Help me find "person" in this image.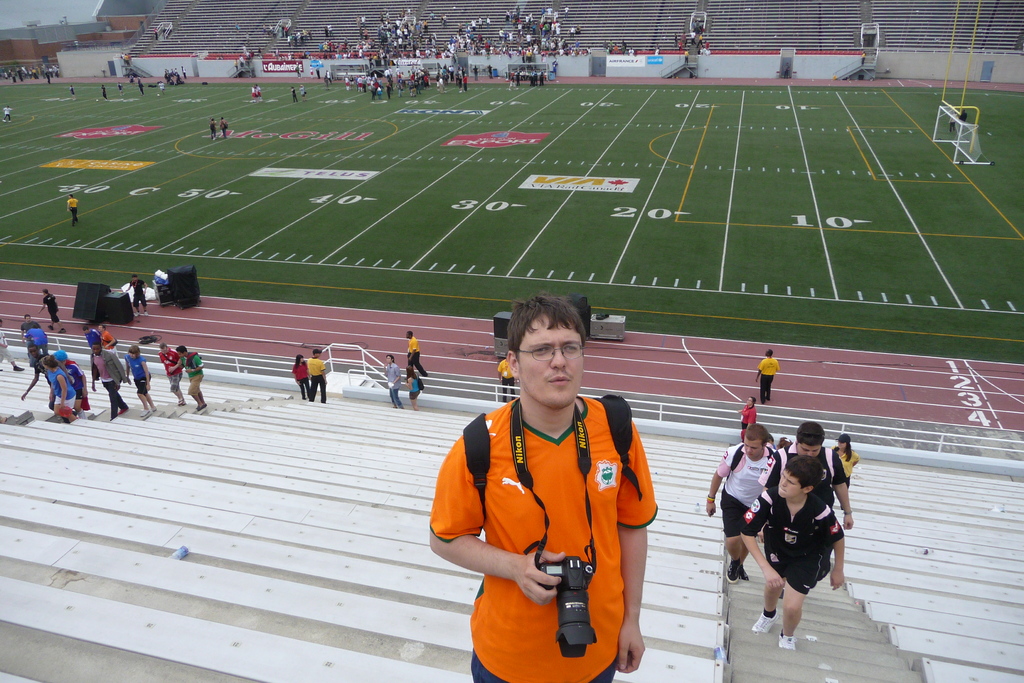
Found it: x1=958, y1=106, x2=967, y2=128.
